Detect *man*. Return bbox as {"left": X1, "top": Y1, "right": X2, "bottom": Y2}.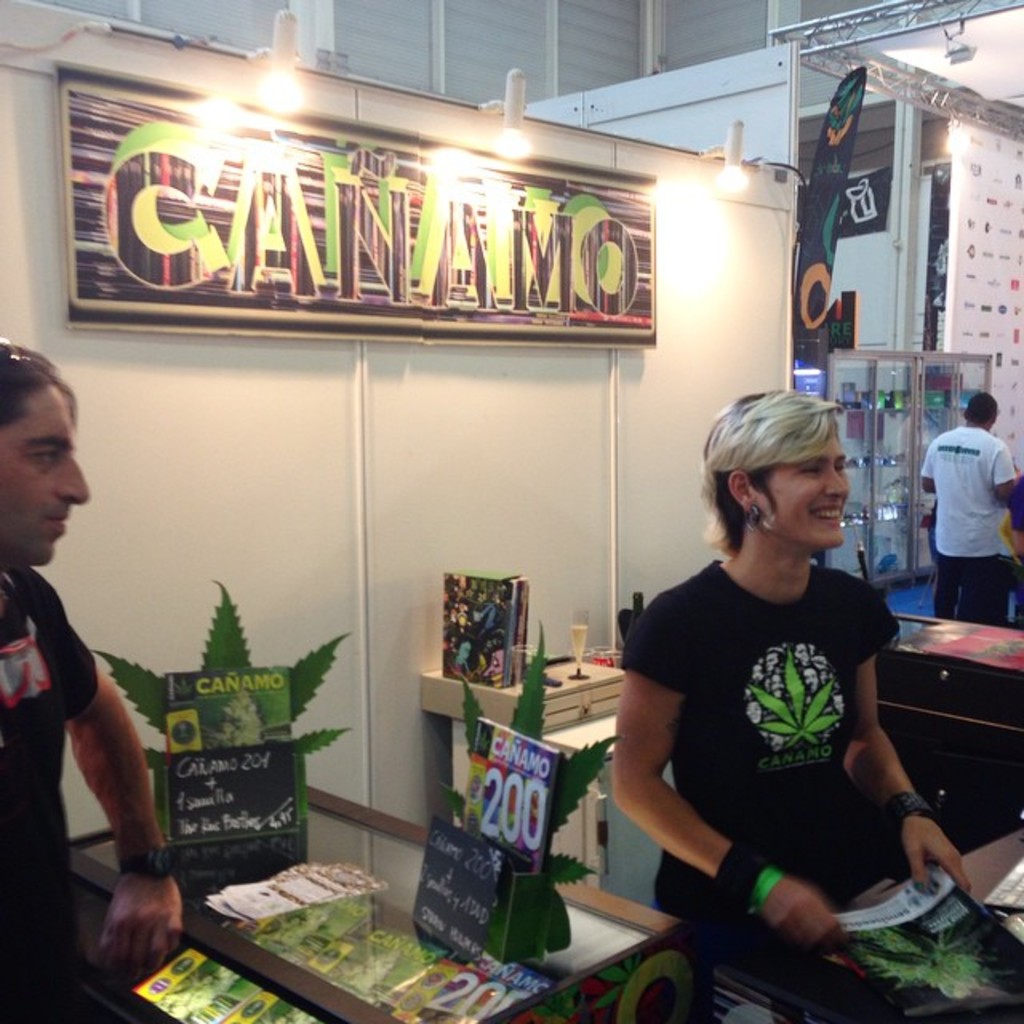
{"left": 0, "top": 331, "right": 200, "bottom": 1022}.
